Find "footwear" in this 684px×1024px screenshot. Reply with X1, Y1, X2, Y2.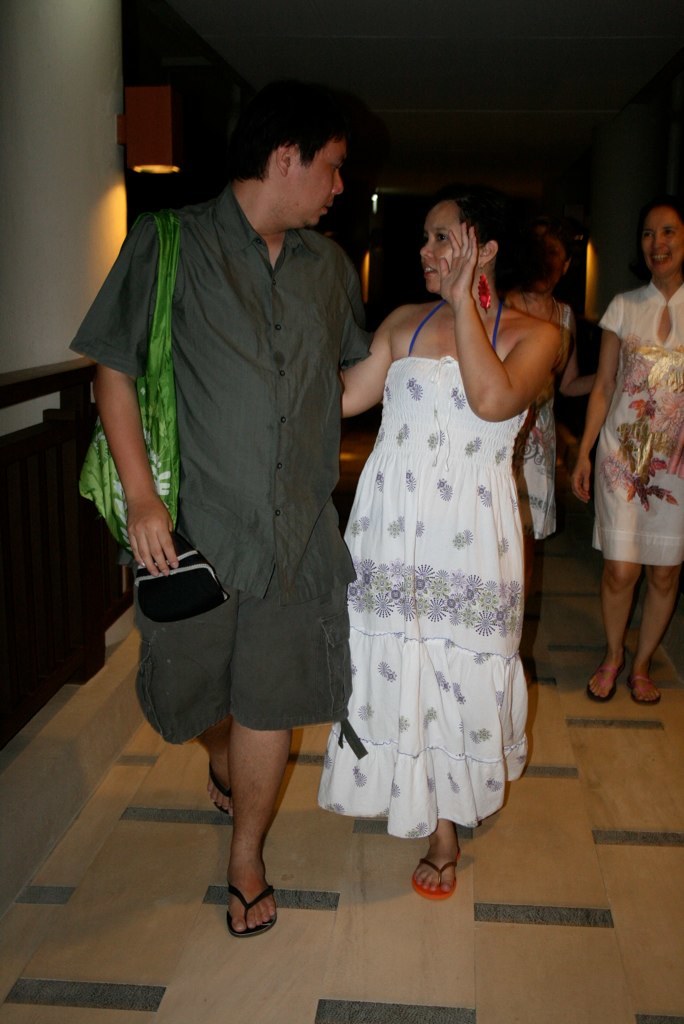
629, 675, 663, 705.
